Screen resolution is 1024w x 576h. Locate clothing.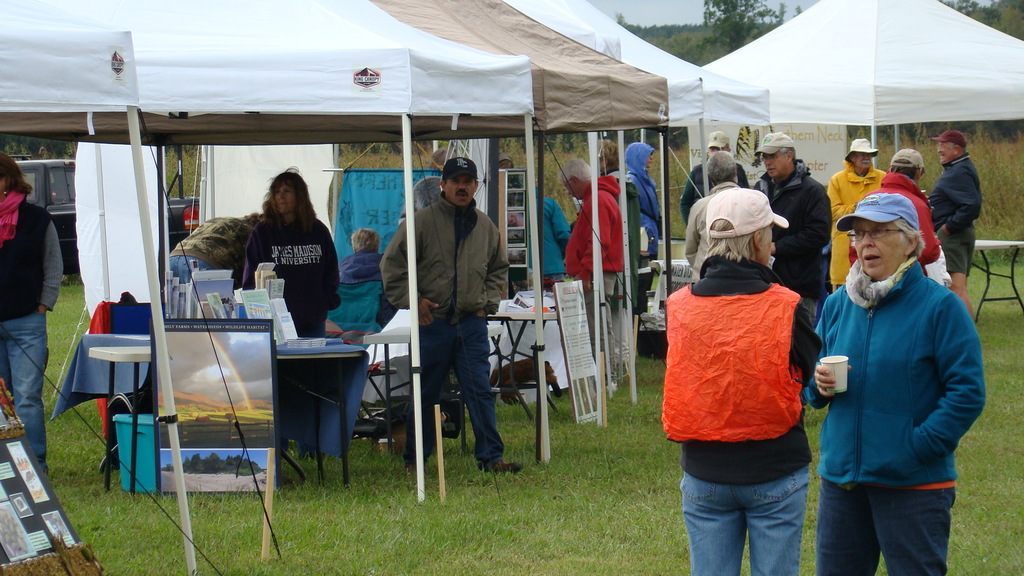
<region>916, 150, 996, 291</region>.
